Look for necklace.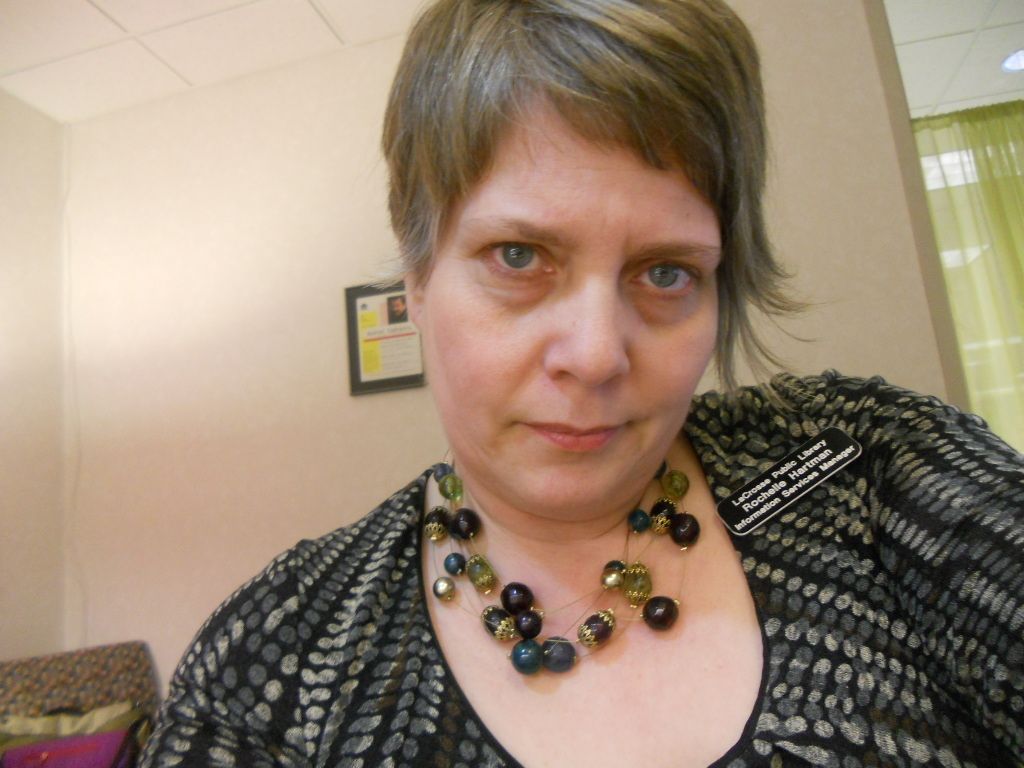
Found: 411/442/700/679.
